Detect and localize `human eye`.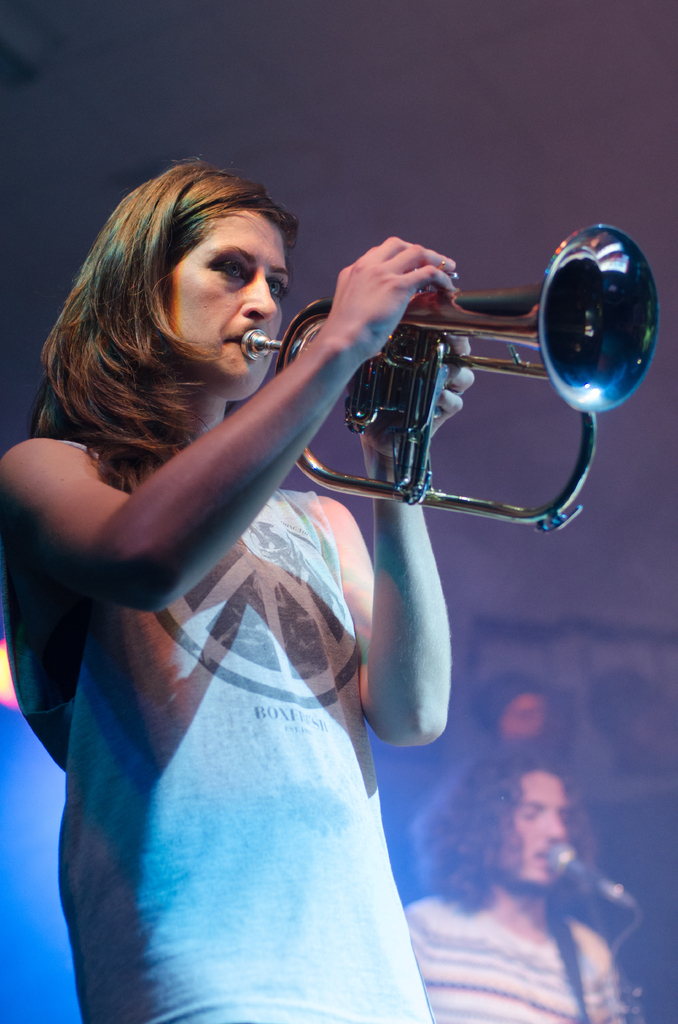
Localized at bbox(206, 260, 250, 285).
